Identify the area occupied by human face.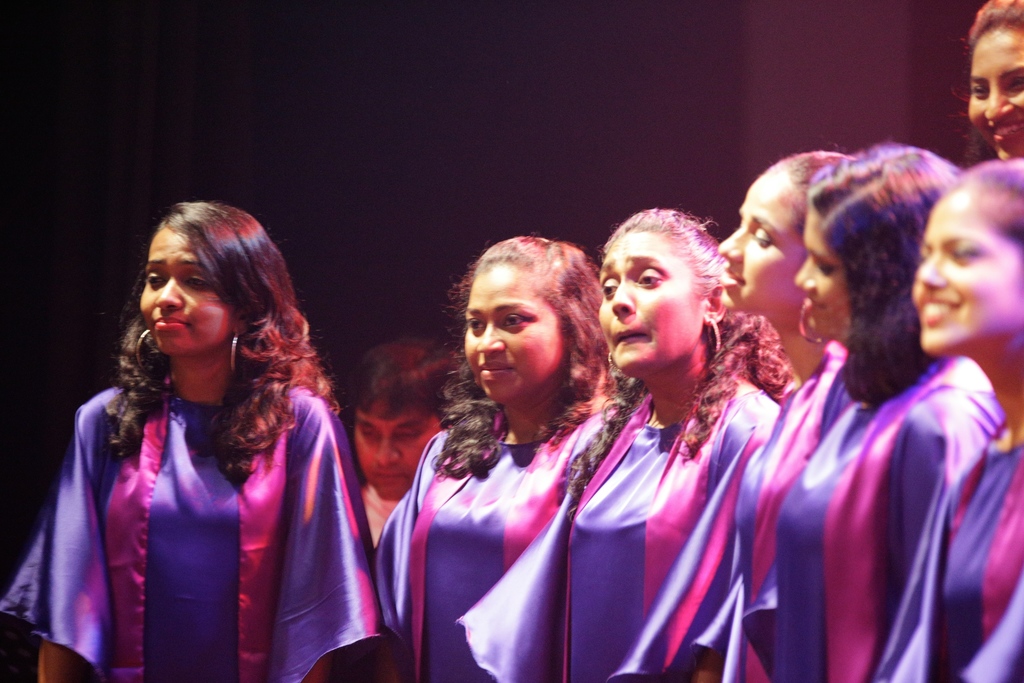
Area: 911:185:1023:352.
